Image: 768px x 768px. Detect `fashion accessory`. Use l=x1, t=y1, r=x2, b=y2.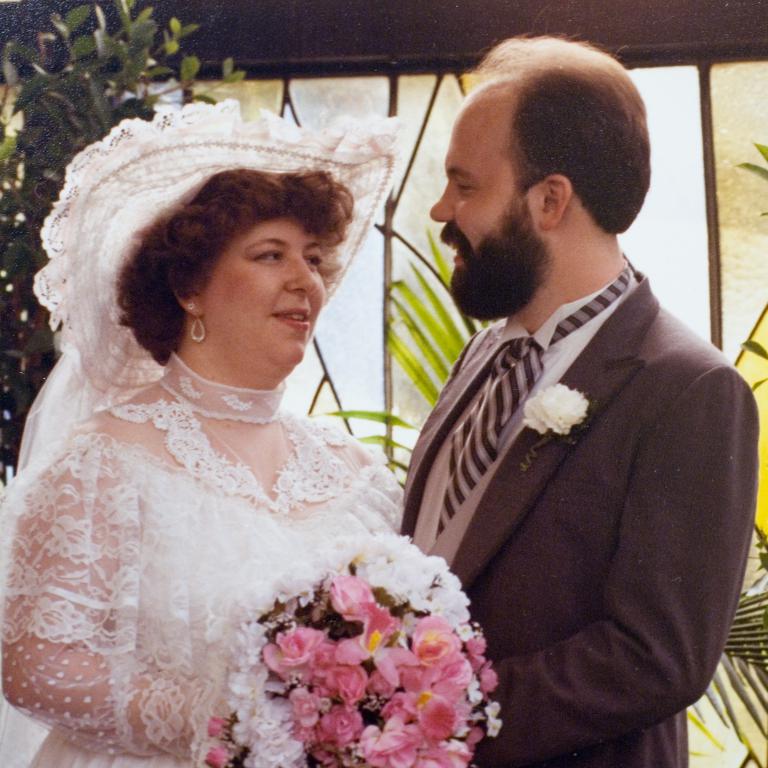
l=192, t=302, r=205, b=343.
